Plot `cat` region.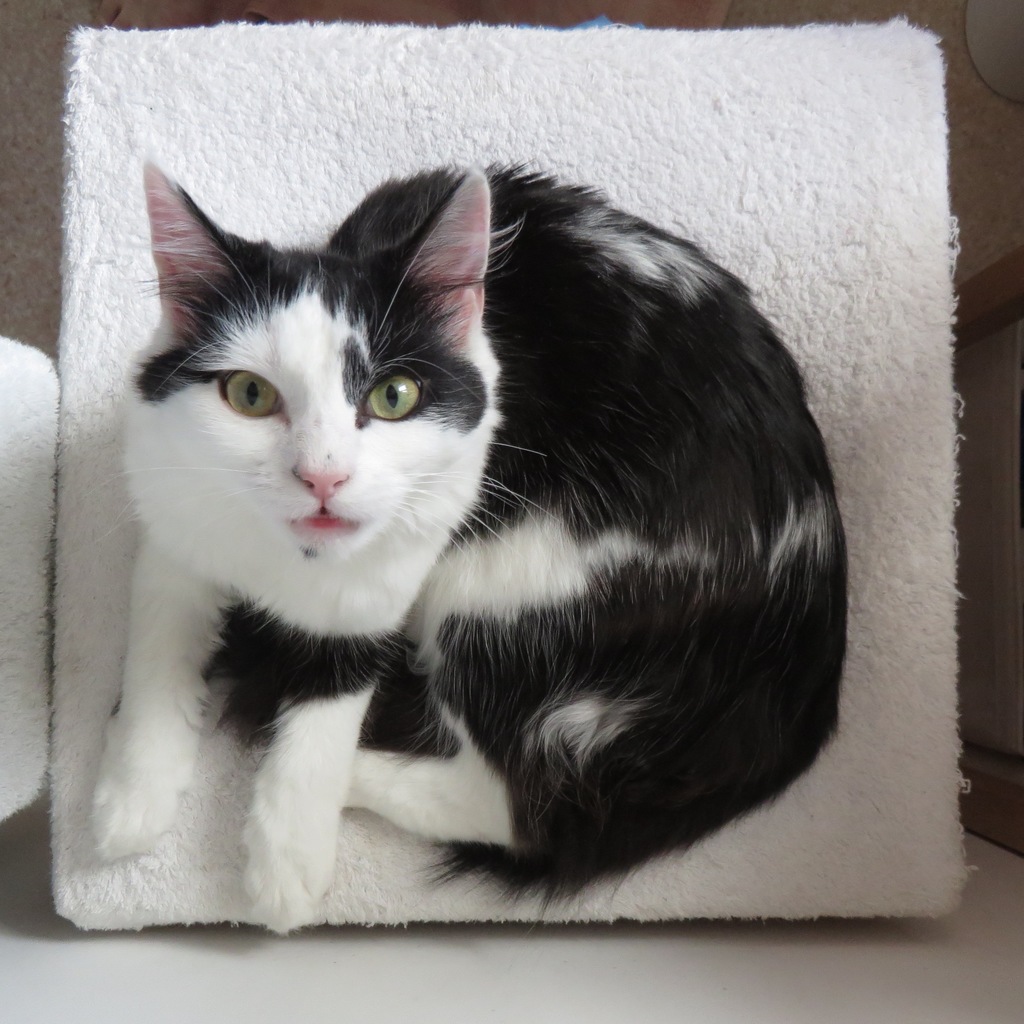
Plotted at (82,147,853,944).
